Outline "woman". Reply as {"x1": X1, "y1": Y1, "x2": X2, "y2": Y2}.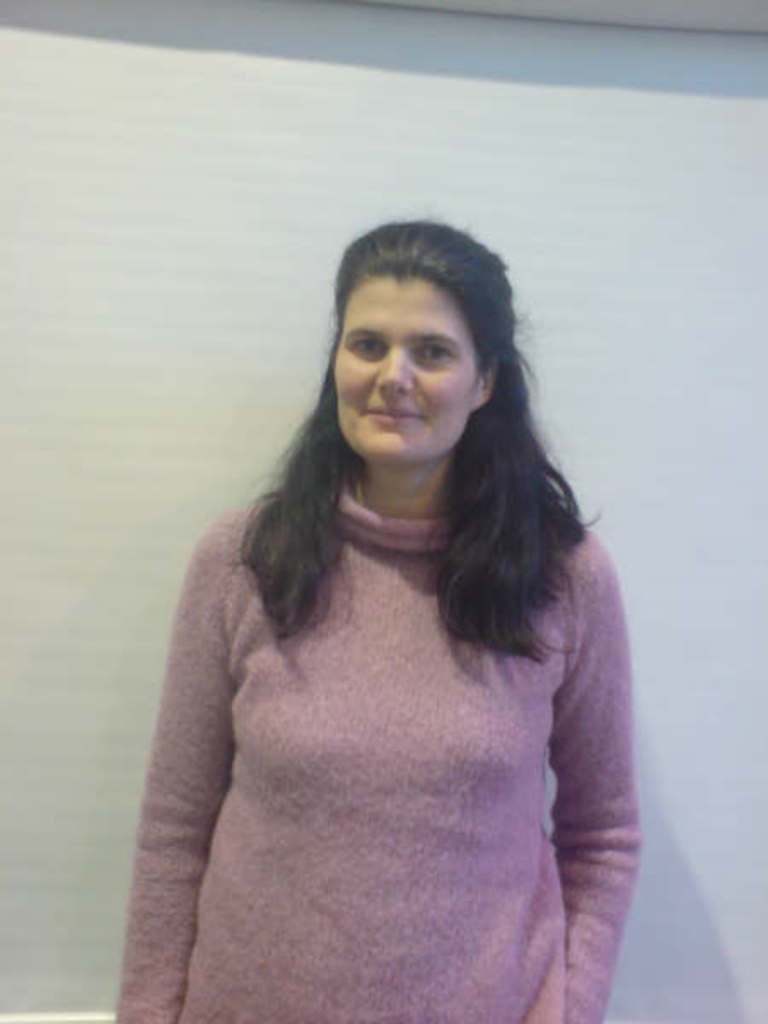
{"x1": 106, "y1": 215, "x2": 666, "y2": 990}.
